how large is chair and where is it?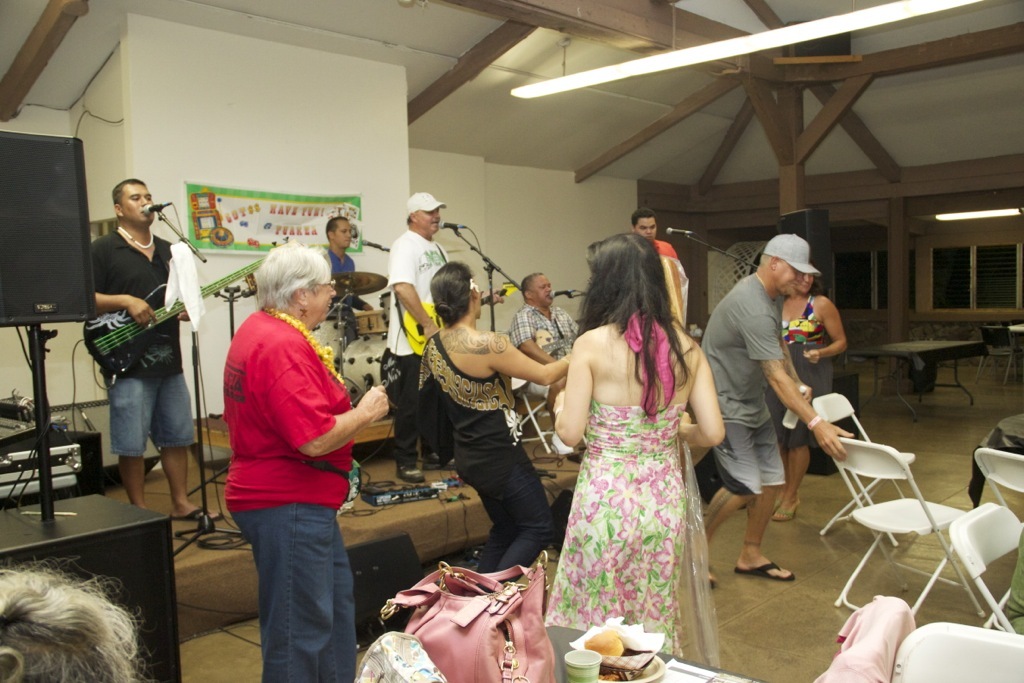
Bounding box: {"left": 968, "top": 443, "right": 1023, "bottom": 532}.
